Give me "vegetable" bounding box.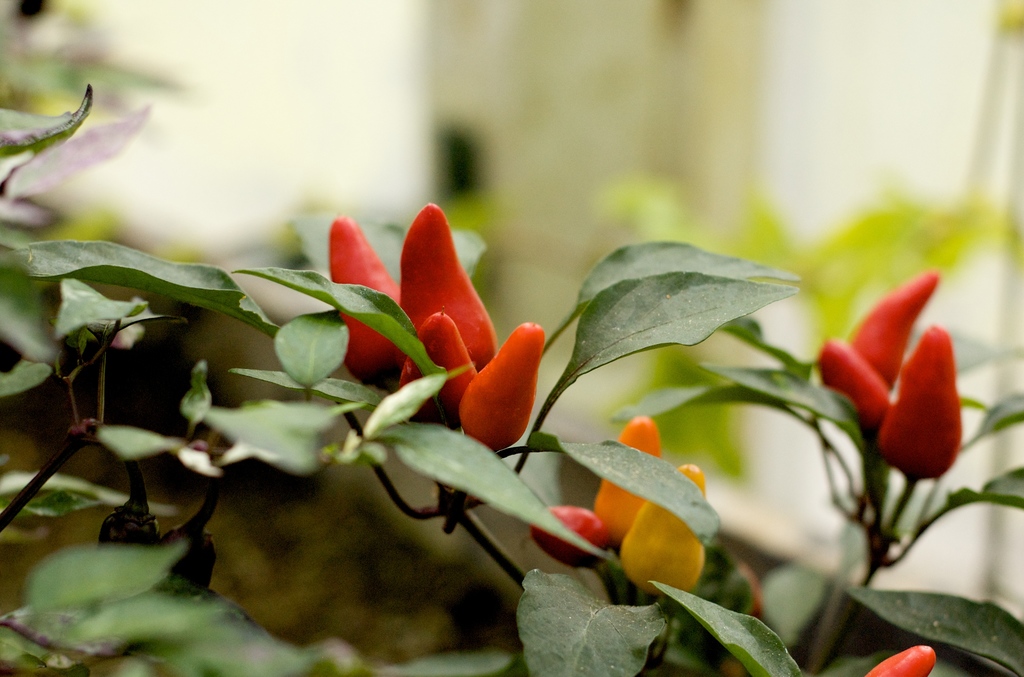
397 308 486 436.
